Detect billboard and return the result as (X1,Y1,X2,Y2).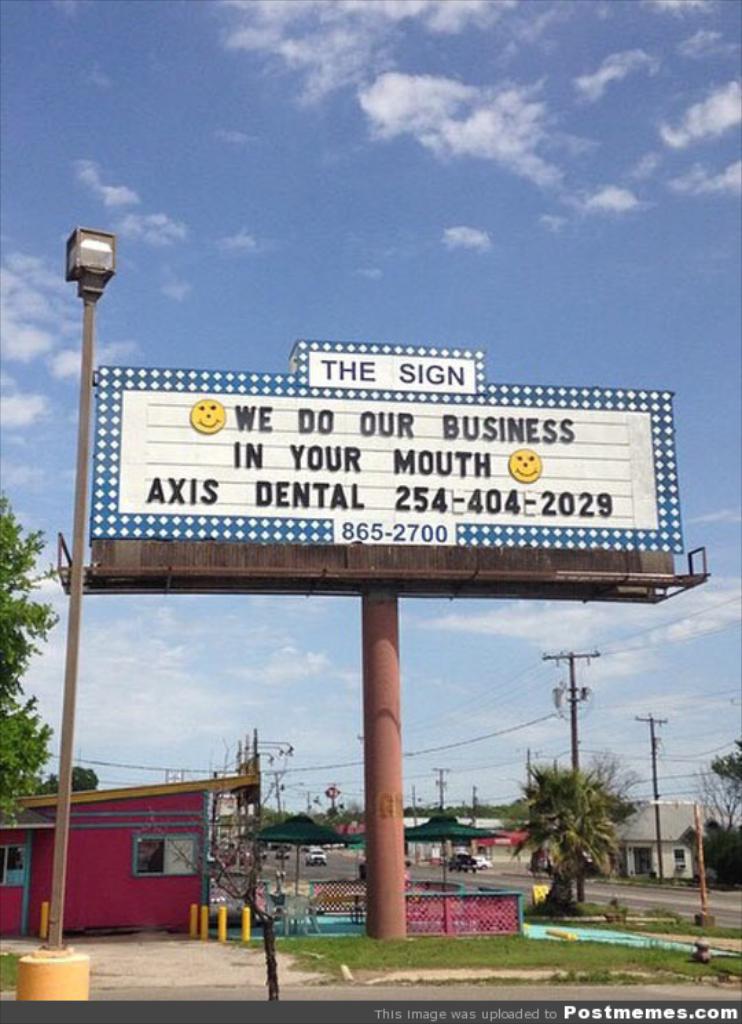
(87,331,677,603).
